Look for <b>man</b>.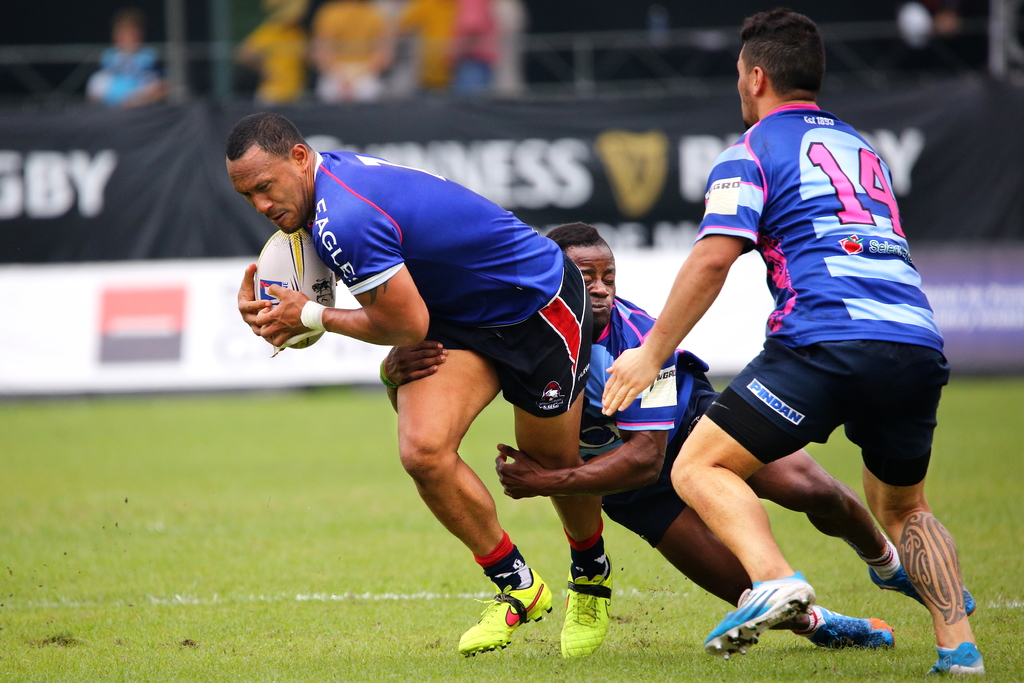
Found: BBox(493, 10, 987, 675).
